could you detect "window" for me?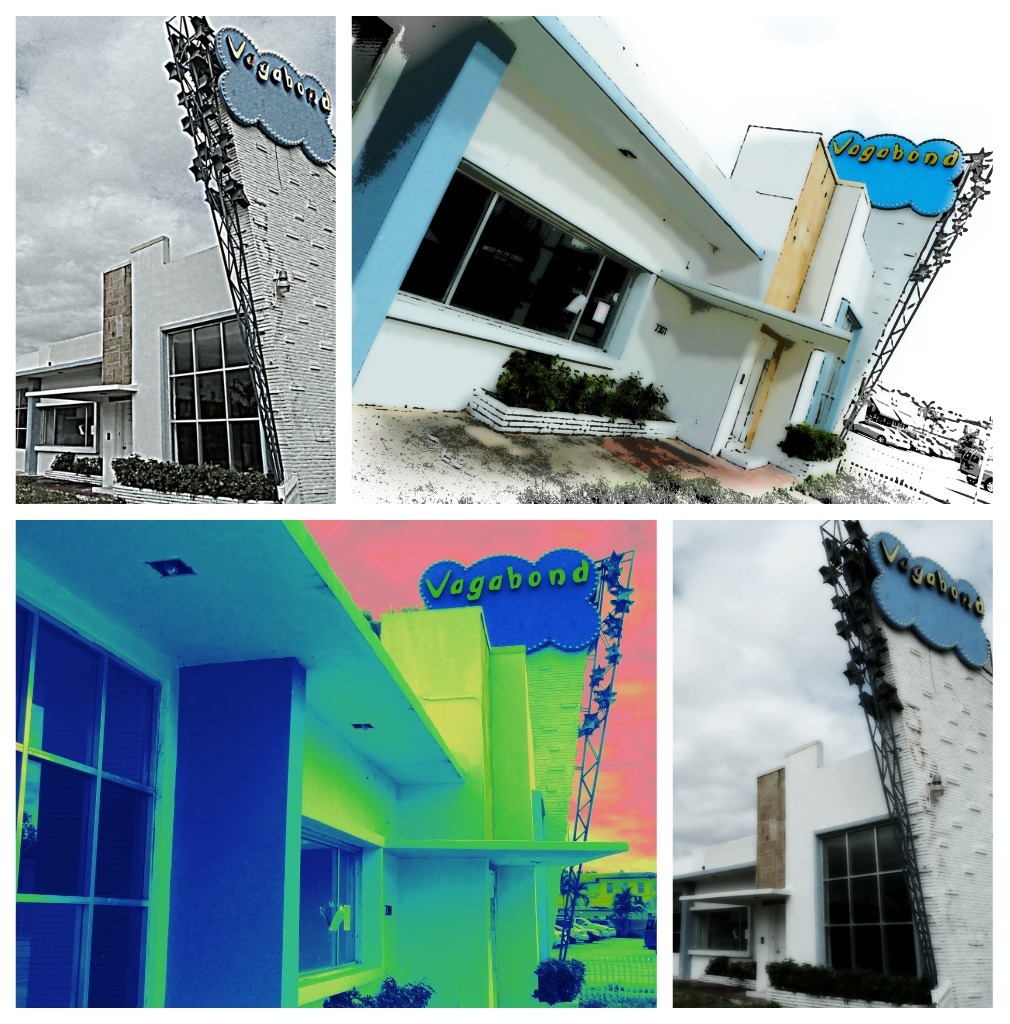
Detection result: l=821, t=831, r=917, b=998.
